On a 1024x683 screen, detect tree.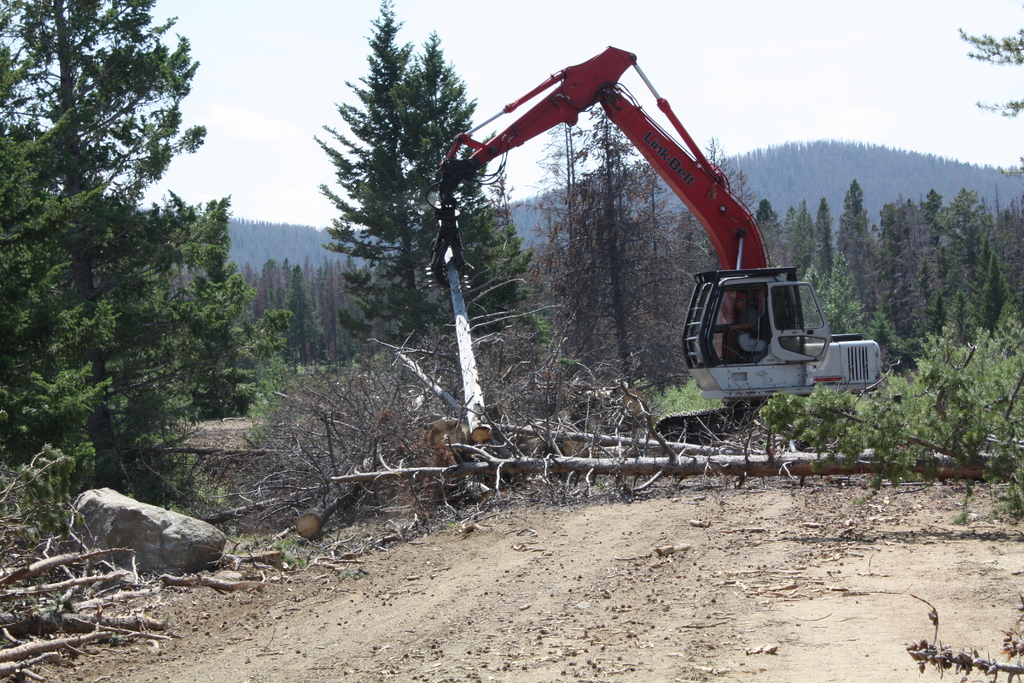
l=158, t=234, r=255, b=413.
